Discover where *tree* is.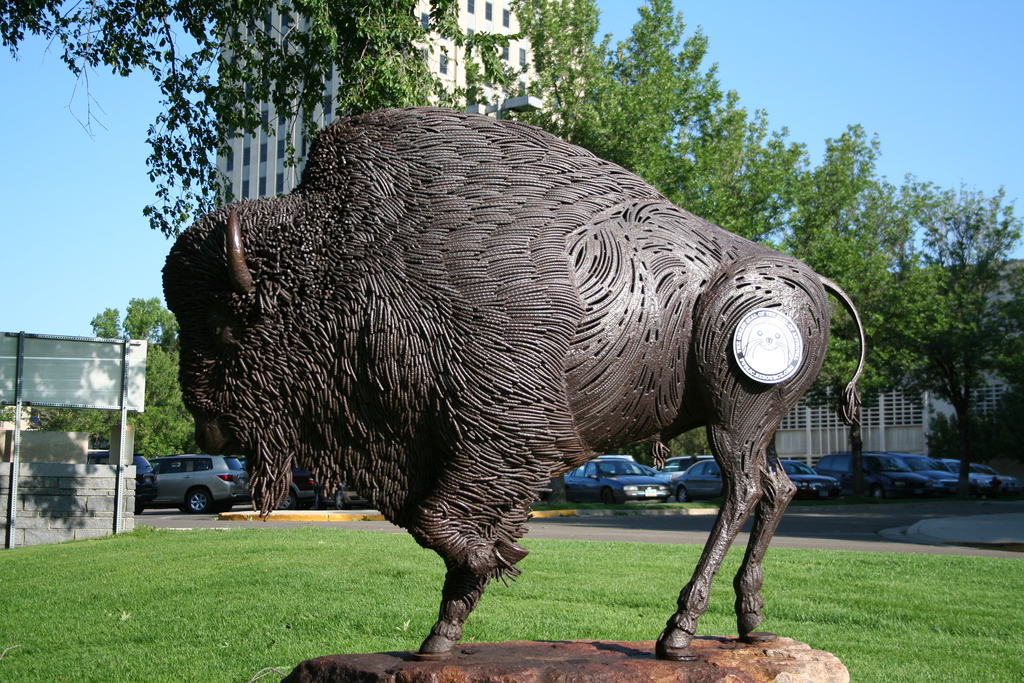
Discovered at detection(0, 0, 514, 235).
